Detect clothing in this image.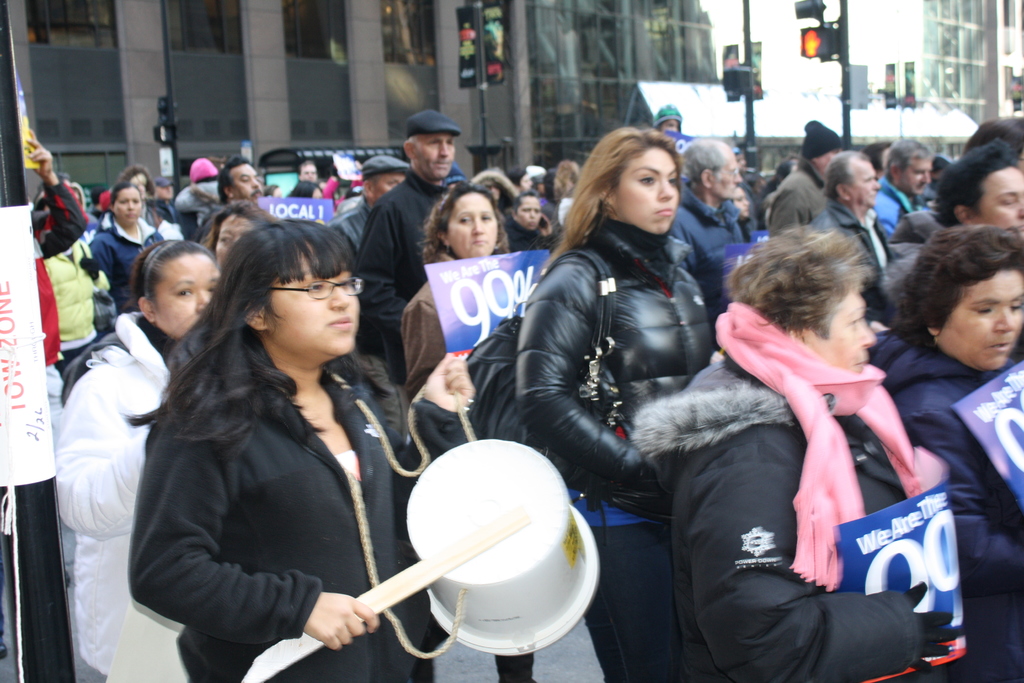
Detection: select_region(352, 172, 460, 382).
